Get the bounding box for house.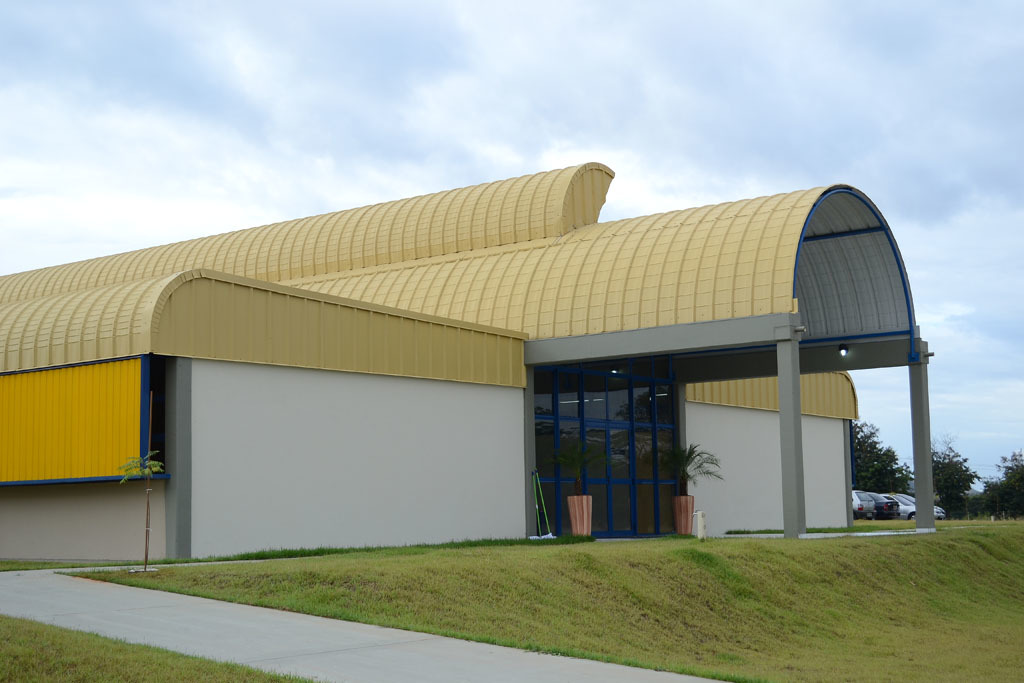
(0, 159, 929, 568).
